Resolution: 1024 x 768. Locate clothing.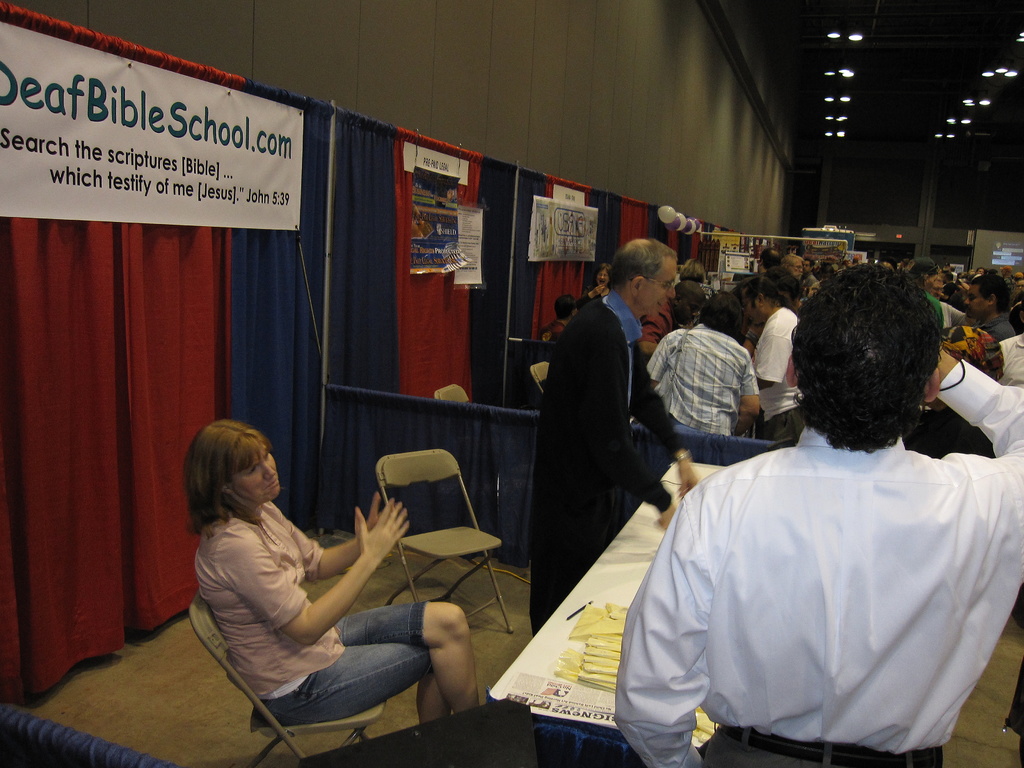
bbox=(940, 298, 968, 331).
